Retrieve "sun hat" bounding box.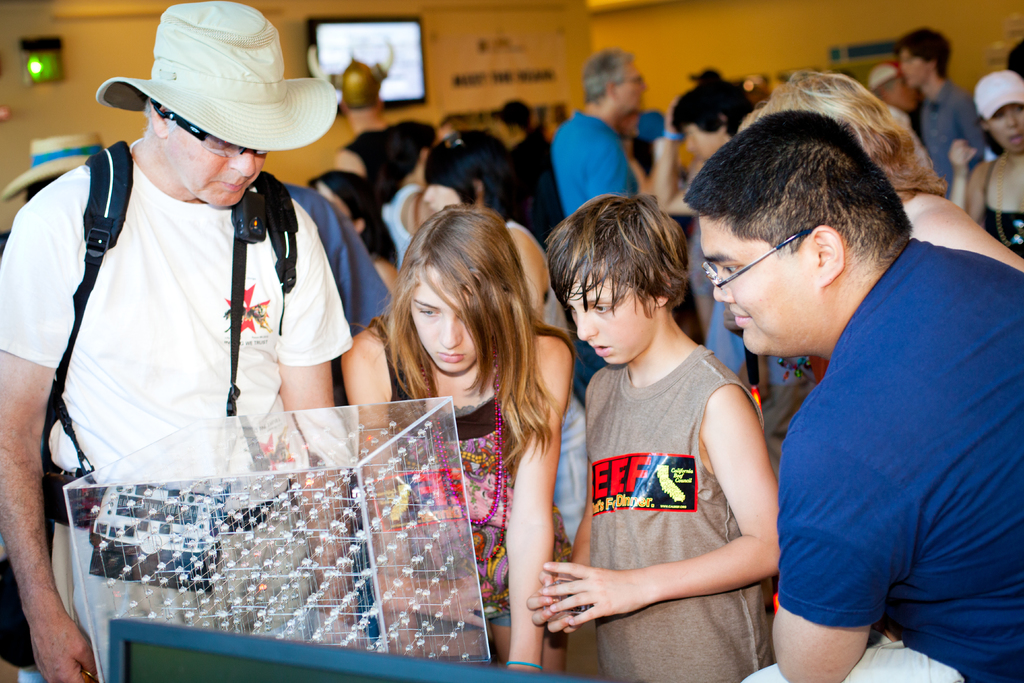
Bounding box: {"x1": 980, "y1": 70, "x2": 1023, "y2": 119}.
